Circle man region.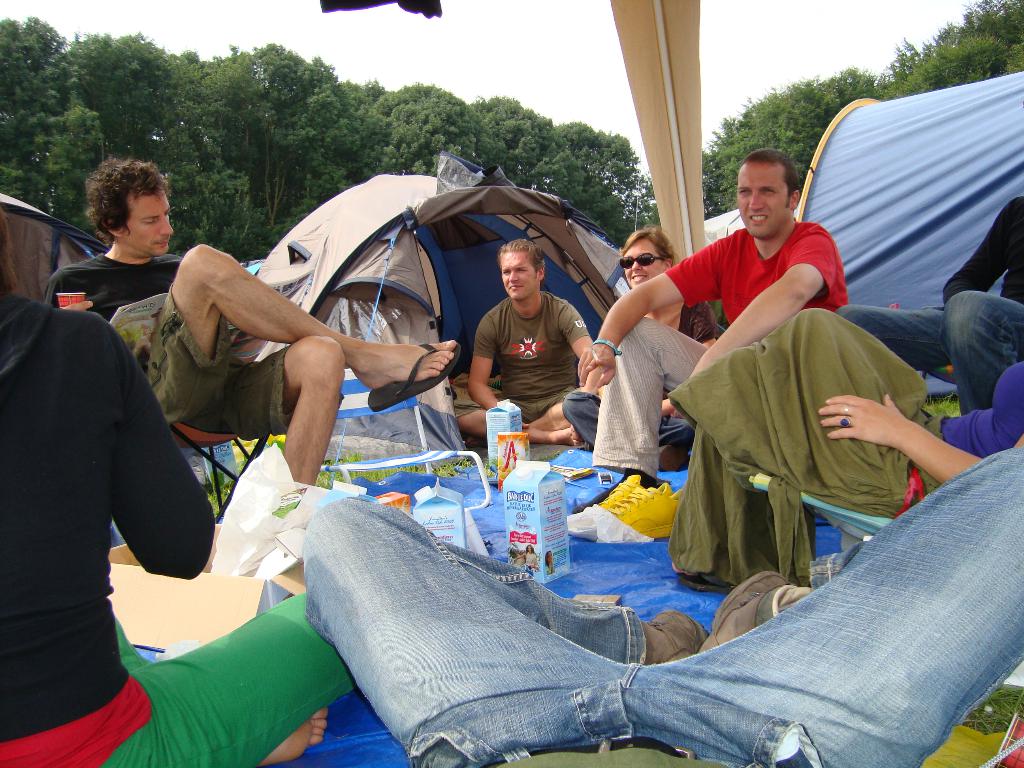
Region: [588, 152, 858, 548].
